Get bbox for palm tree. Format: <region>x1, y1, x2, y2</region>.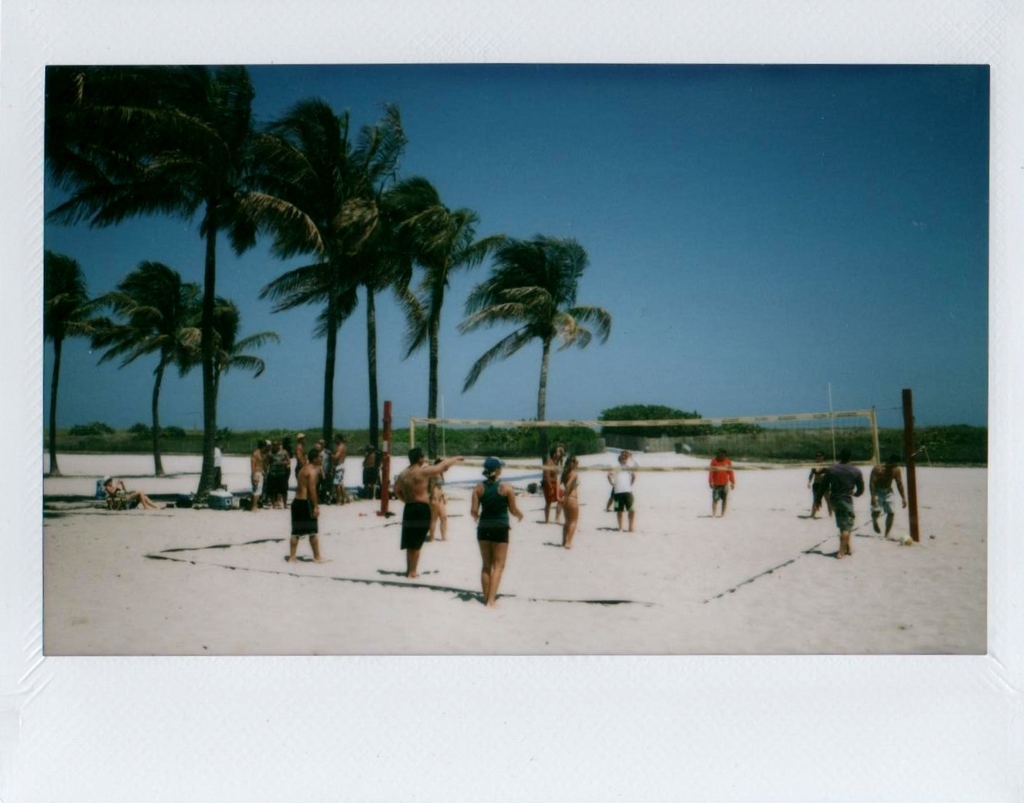
<region>21, 247, 91, 475</region>.
